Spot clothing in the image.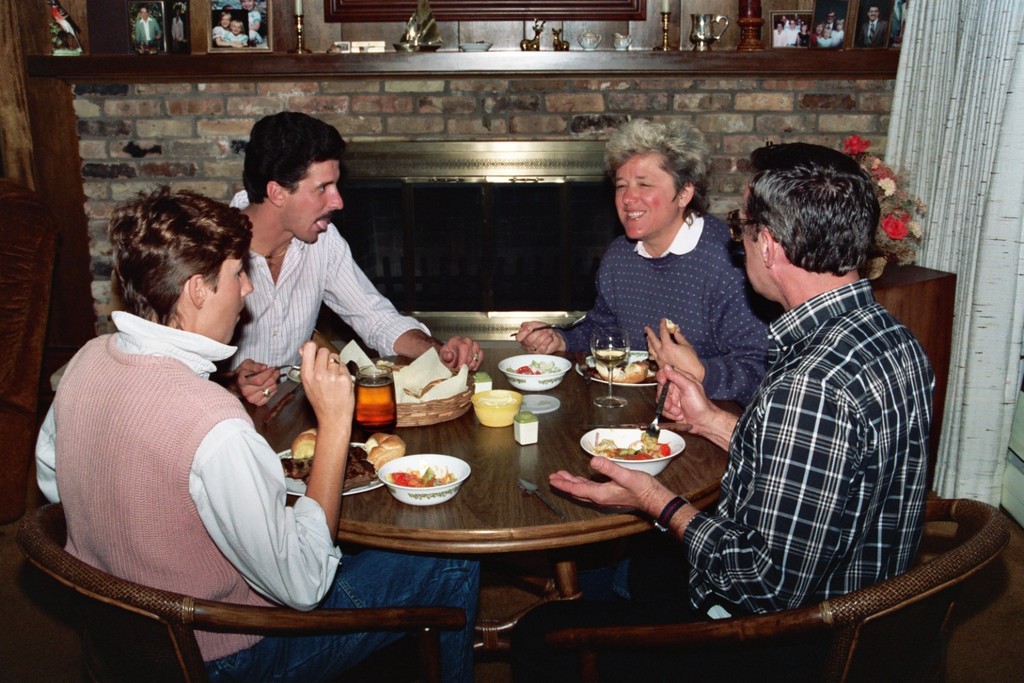
clothing found at box=[33, 317, 466, 680].
